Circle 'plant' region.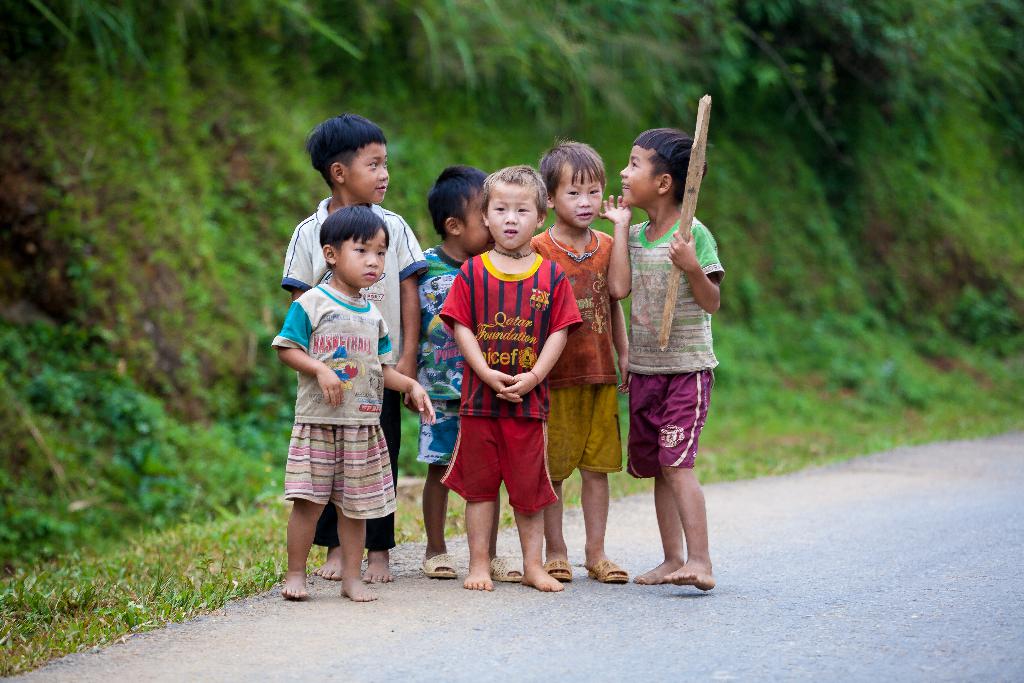
Region: (x1=5, y1=309, x2=283, y2=581).
